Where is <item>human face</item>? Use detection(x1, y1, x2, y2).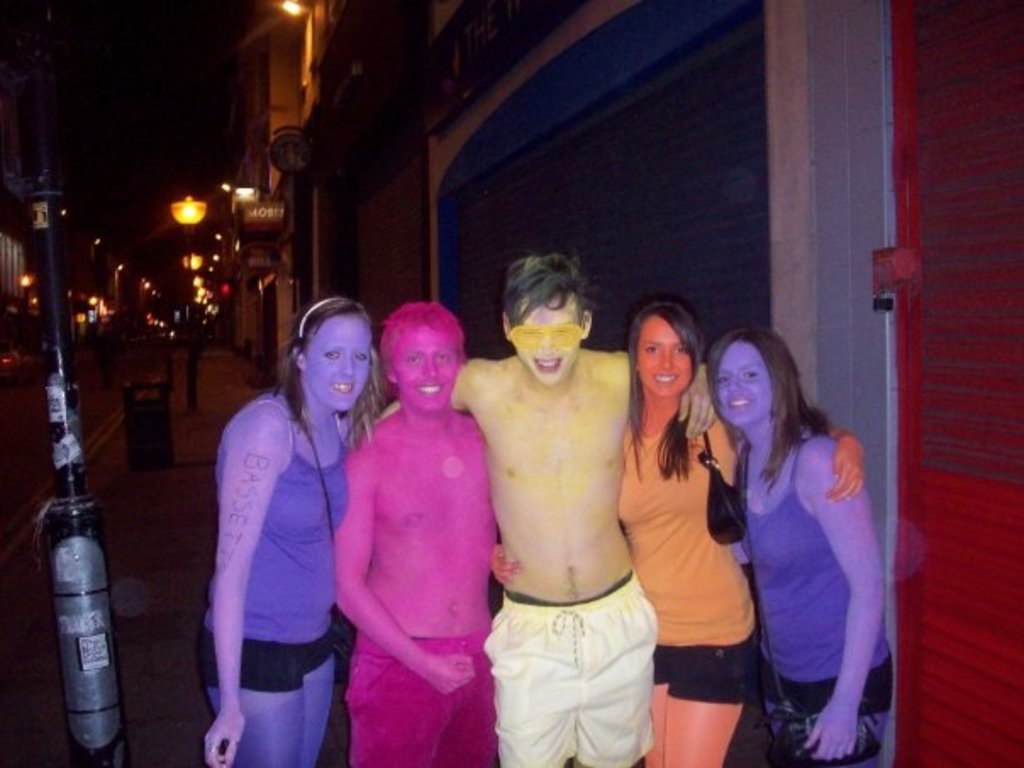
detection(714, 344, 771, 424).
